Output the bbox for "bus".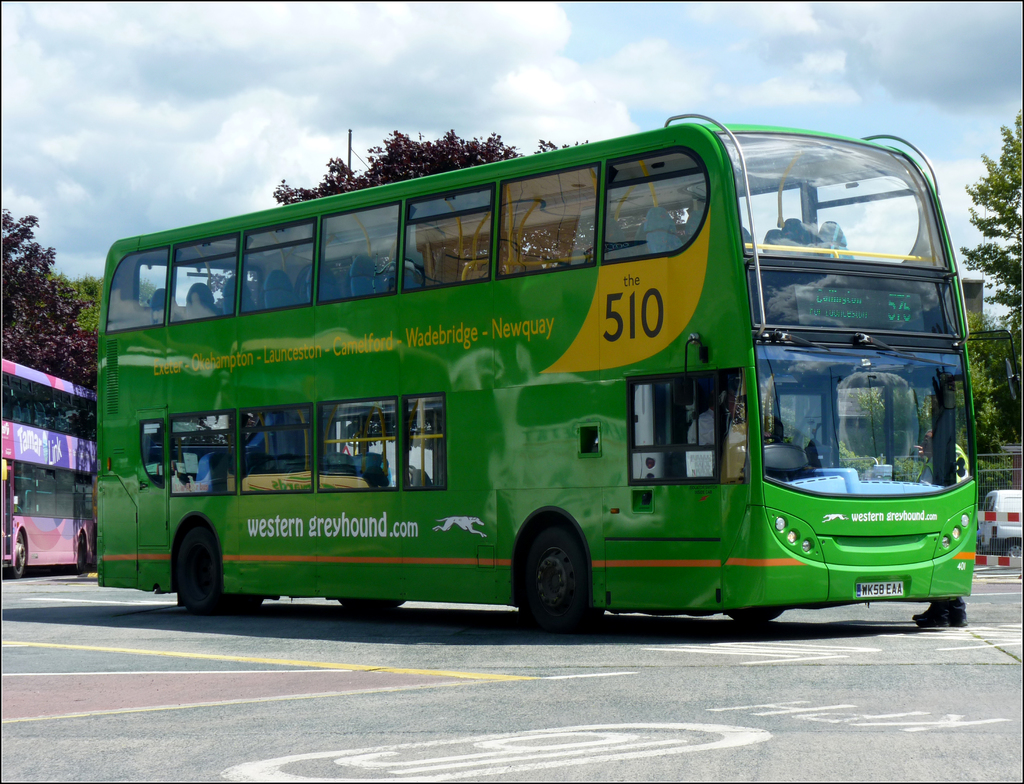
select_region(0, 358, 101, 573).
